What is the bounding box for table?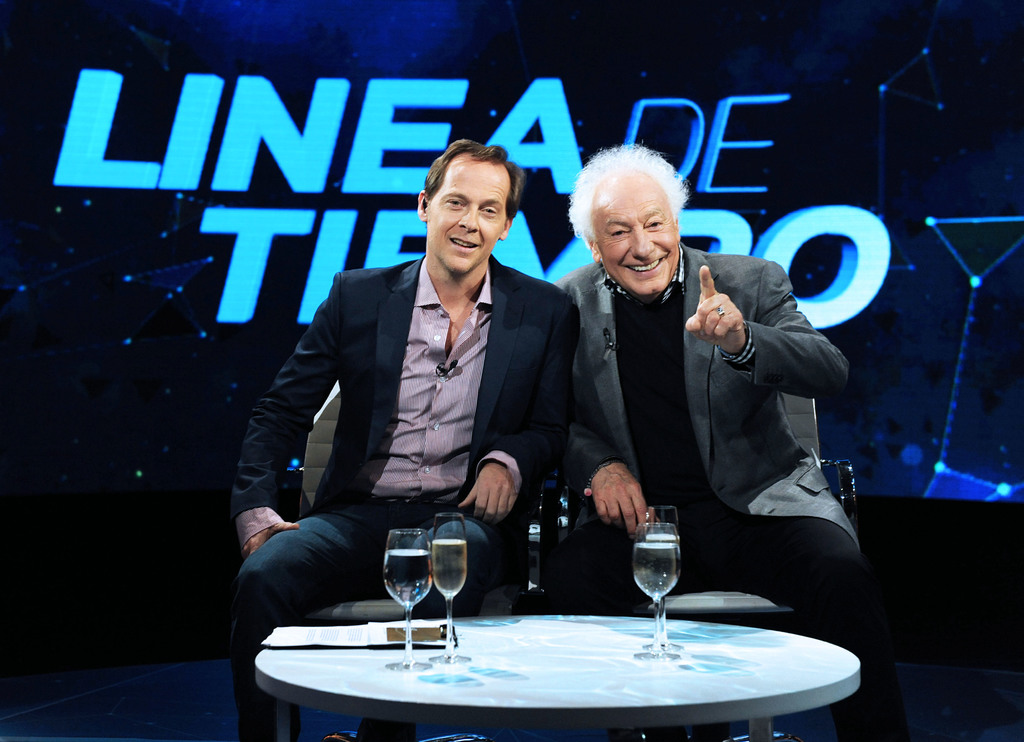
x1=231 y1=567 x2=883 y2=741.
